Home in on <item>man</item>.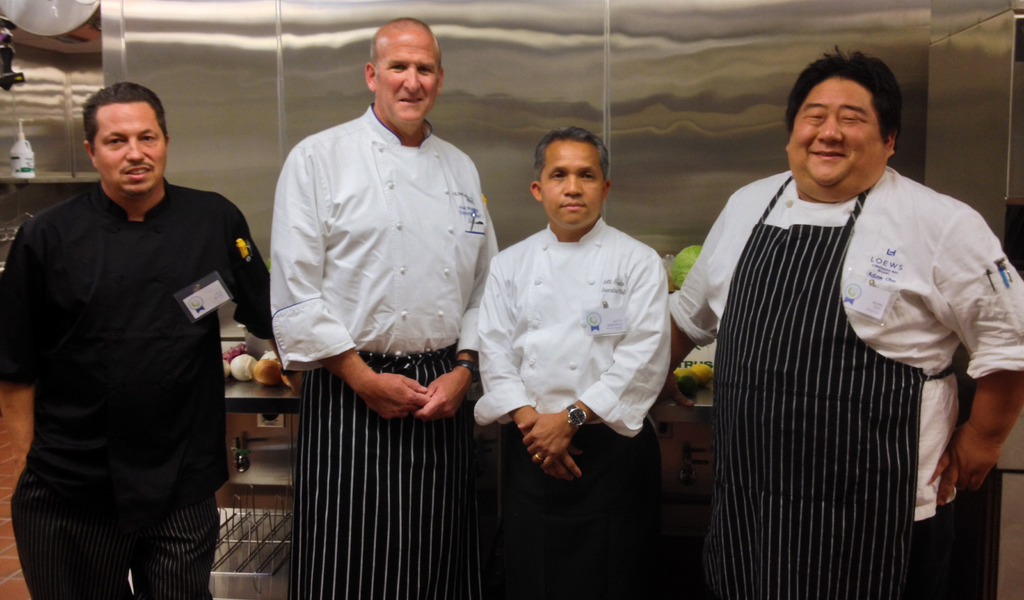
Homed in at [470,121,678,597].
